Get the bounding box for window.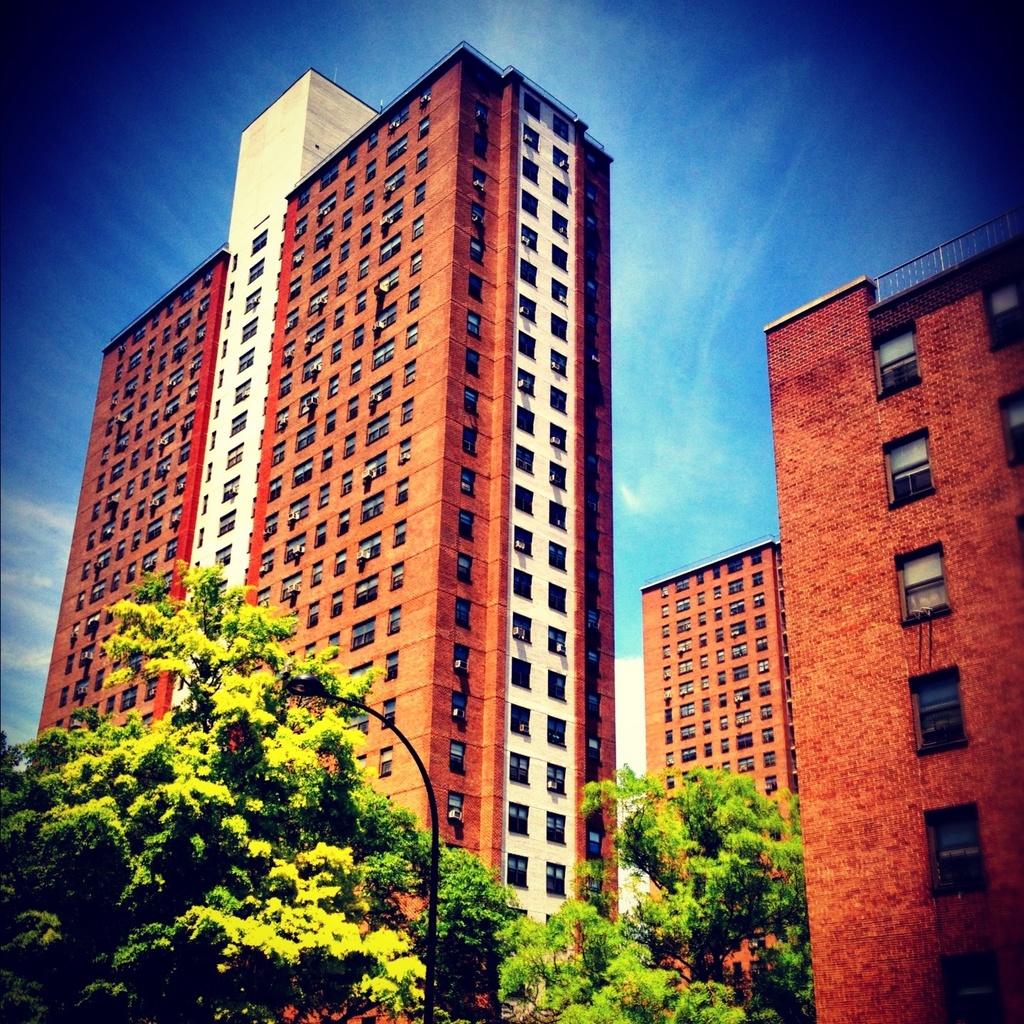
x1=455, y1=553, x2=469, y2=583.
